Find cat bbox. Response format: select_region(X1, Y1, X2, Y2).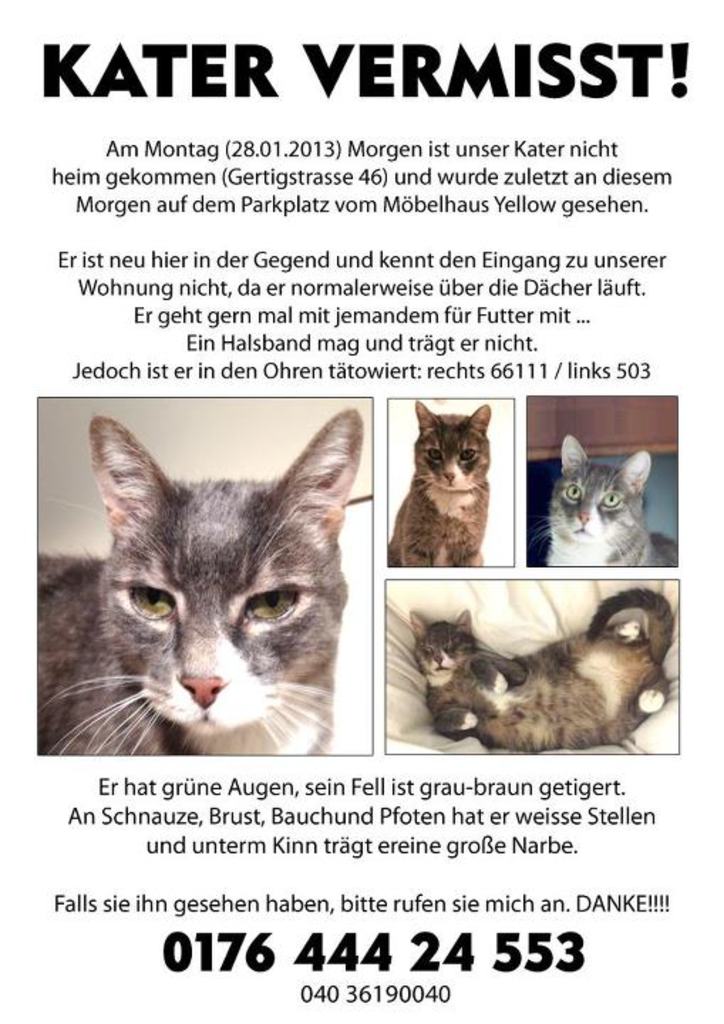
select_region(383, 398, 495, 567).
